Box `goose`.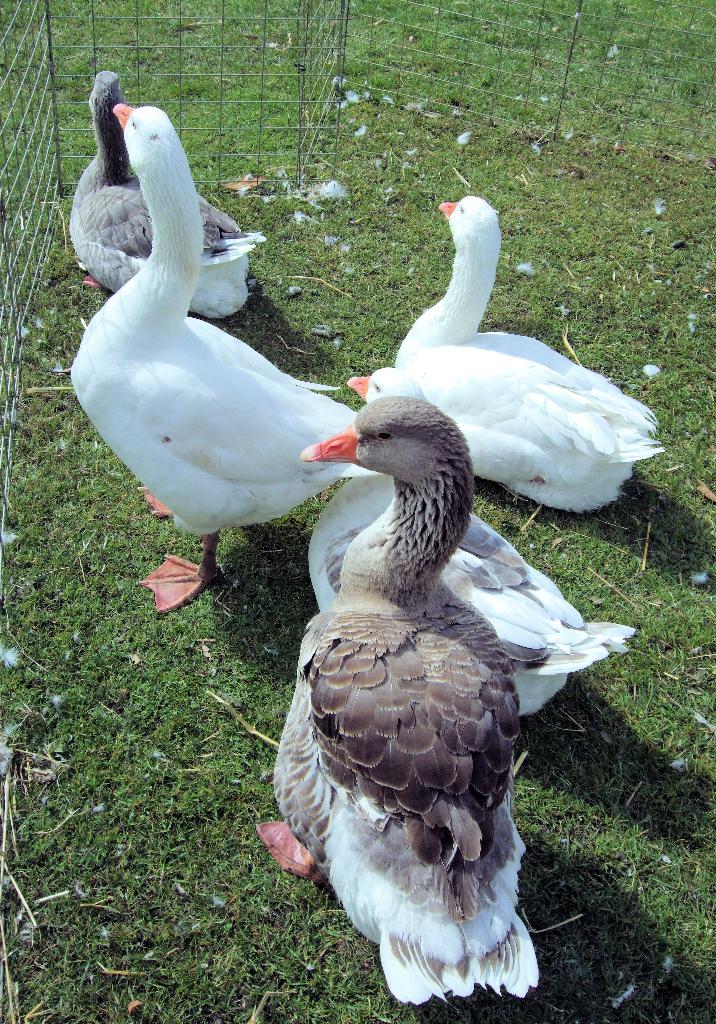
box=[68, 74, 263, 314].
